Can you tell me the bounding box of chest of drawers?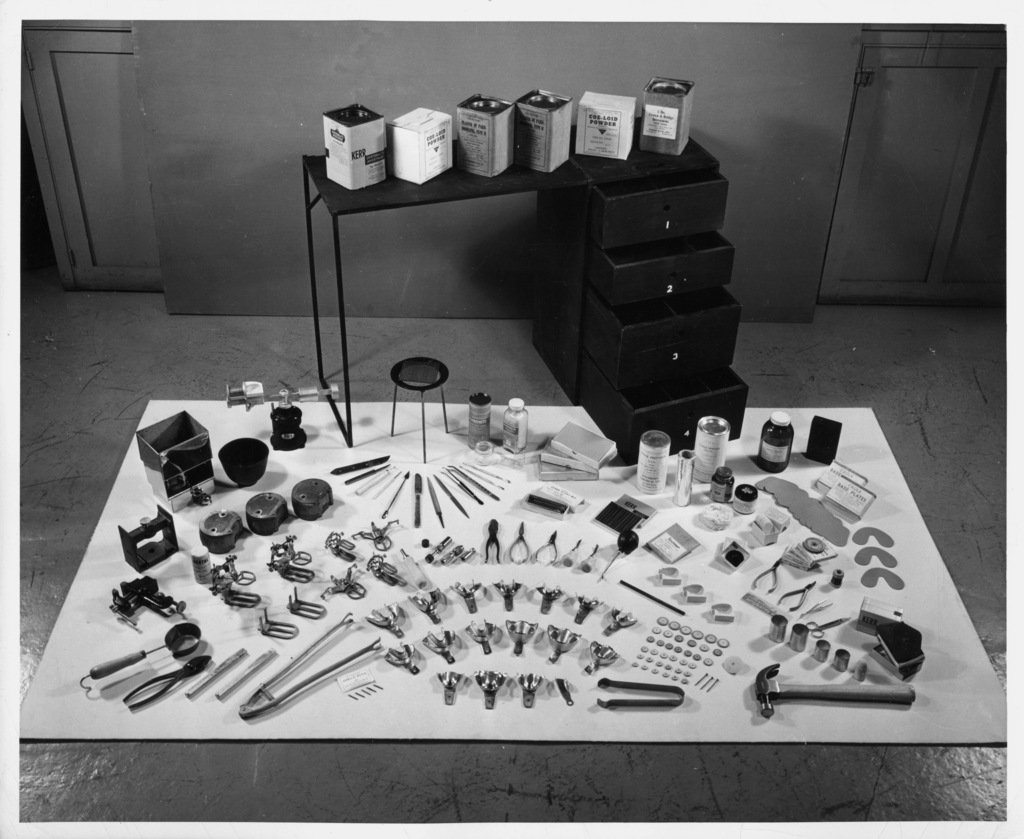
307 110 748 455.
